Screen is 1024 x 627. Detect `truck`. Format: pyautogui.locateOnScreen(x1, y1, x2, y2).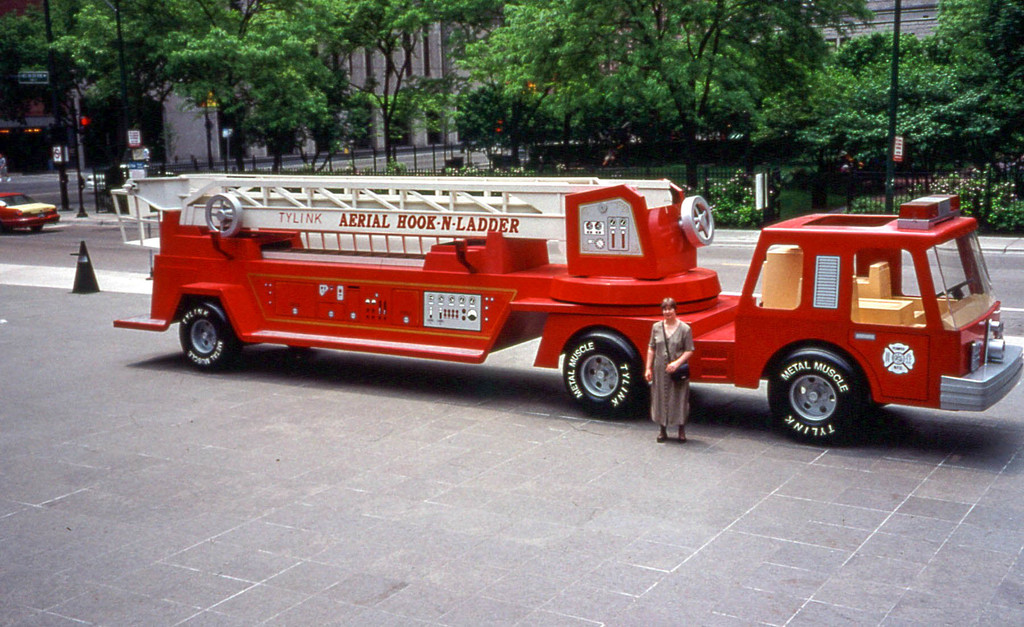
pyautogui.locateOnScreen(140, 158, 1020, 444).
